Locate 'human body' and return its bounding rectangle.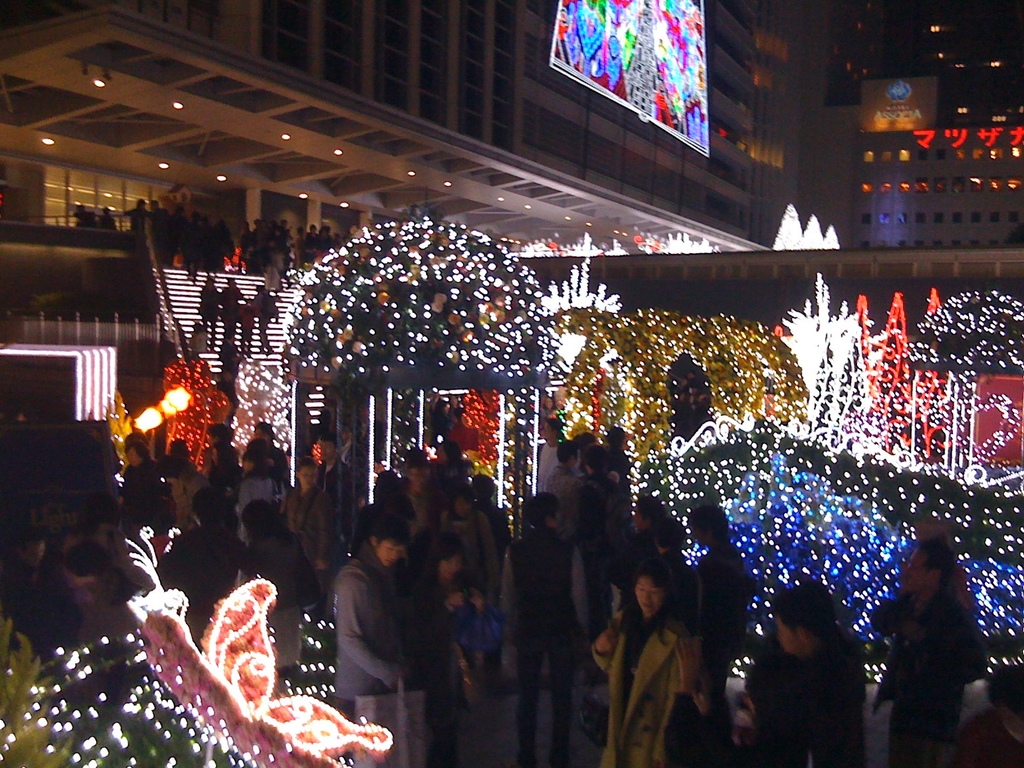
BBox(585, 565, 709, 765).
